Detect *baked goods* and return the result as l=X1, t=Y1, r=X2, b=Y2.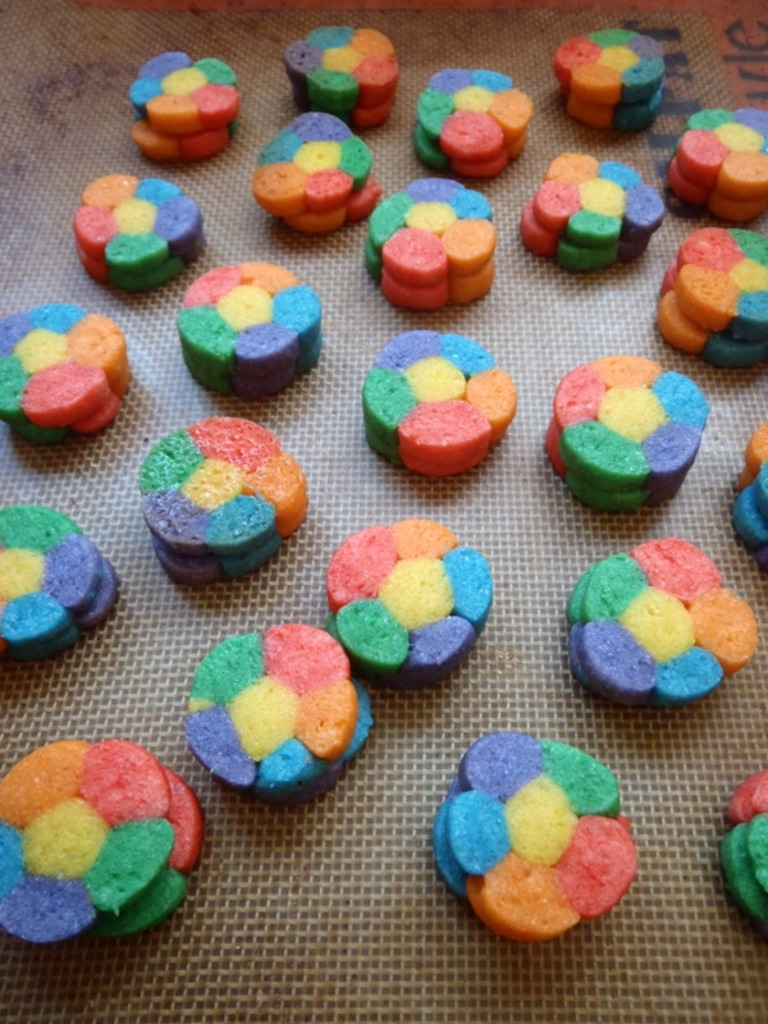
l=539, t=352, r=709, b=513.
